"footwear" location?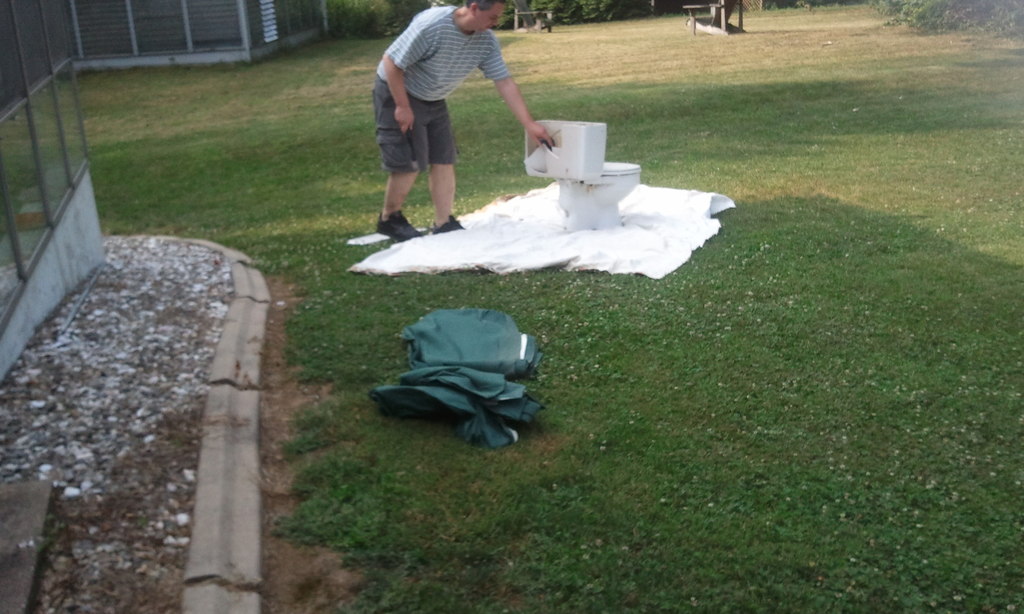
378:216:411:233
